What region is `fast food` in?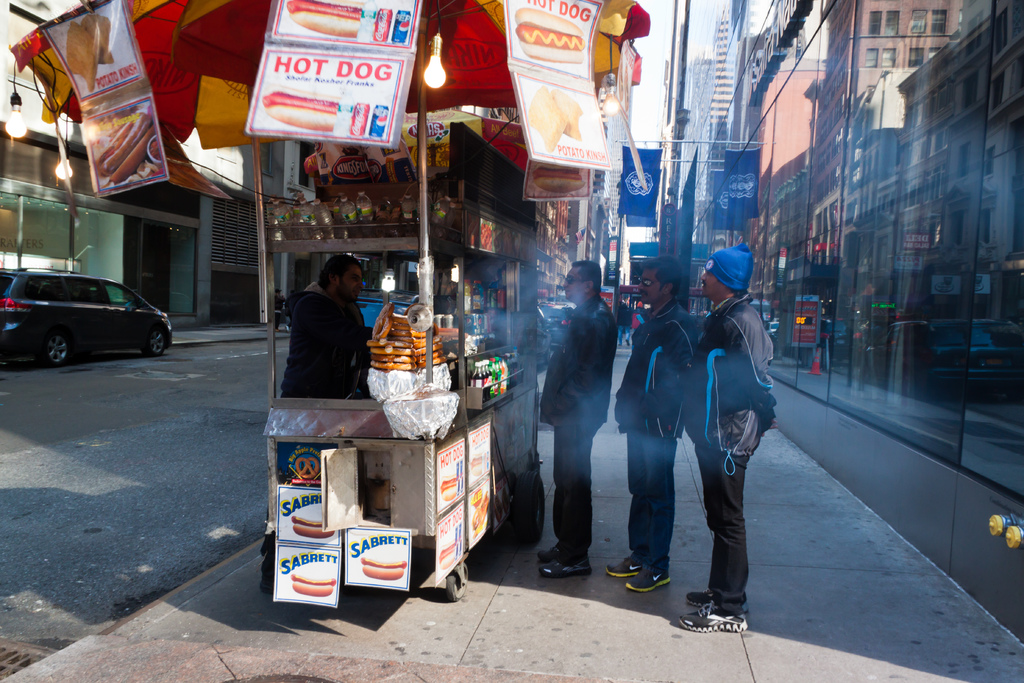
BBox(289, 572, 341, 593).
